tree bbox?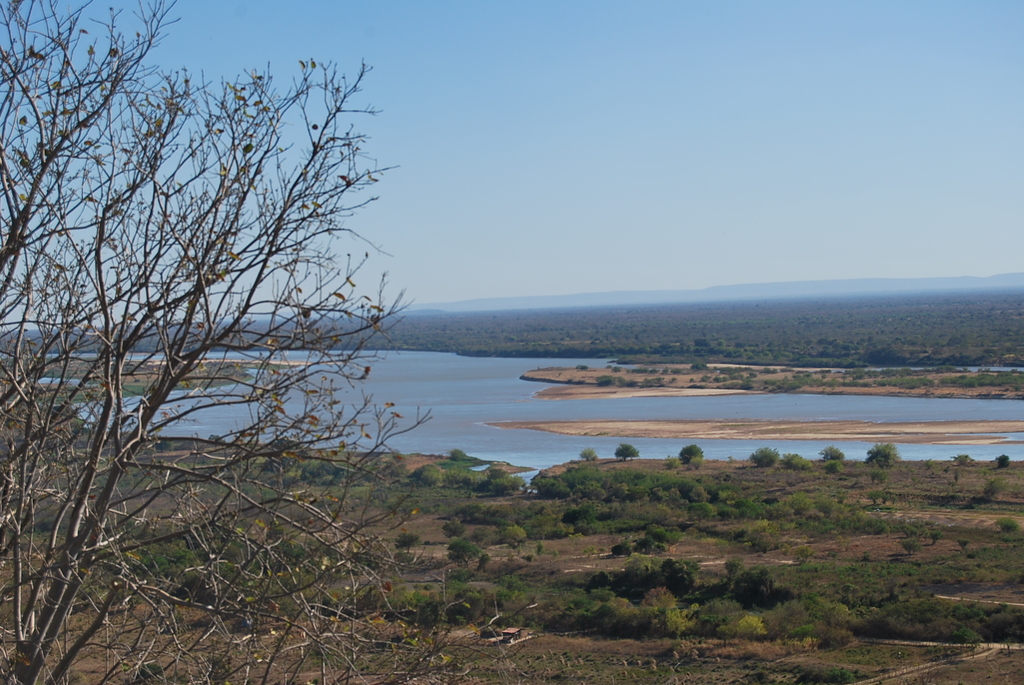
745:443:780:469
